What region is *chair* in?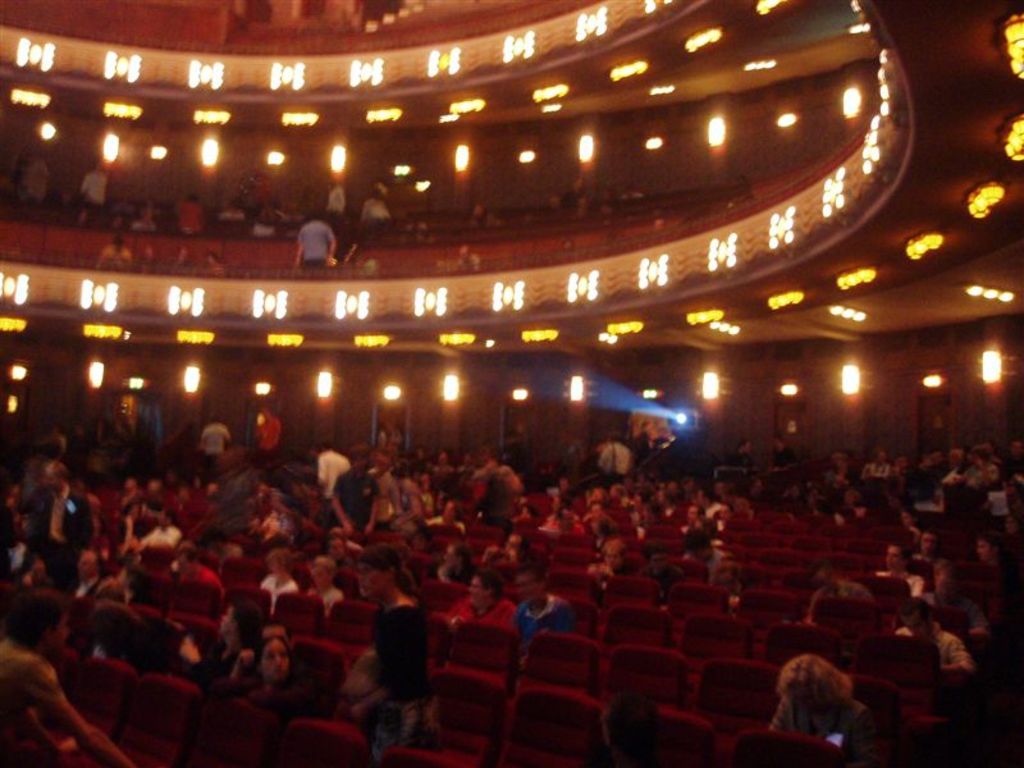
951, 558, 998, 602.
